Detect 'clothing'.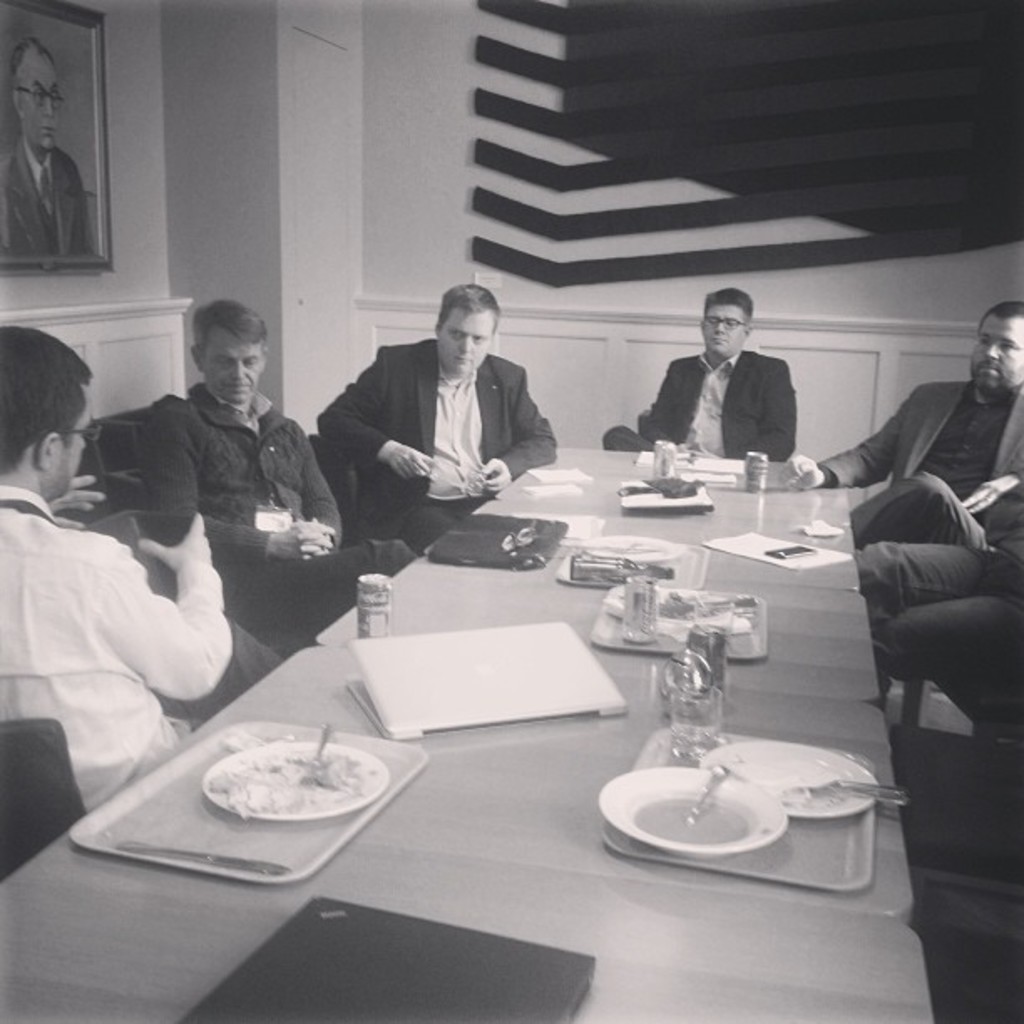
Detected at 303,308,572,535.
